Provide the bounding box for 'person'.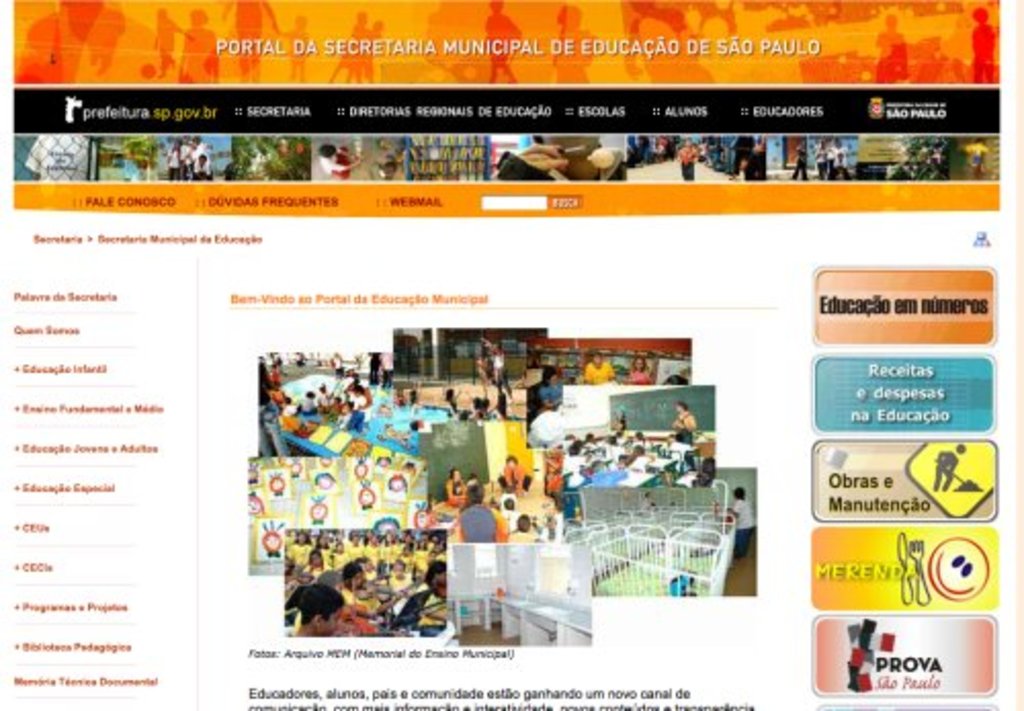
bbox(313, 143, 348, 180).
